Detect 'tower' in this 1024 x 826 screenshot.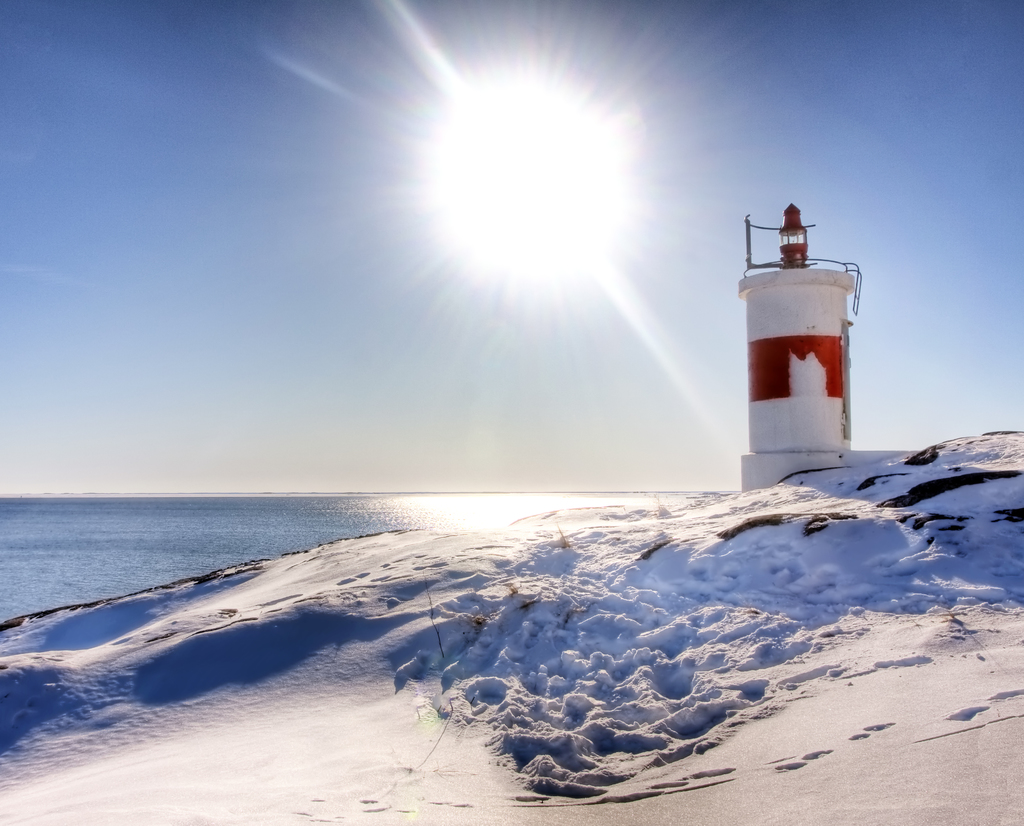
Detection: {"x1": 749, "y1": 201, "x2": 886, "y2": 467}.
